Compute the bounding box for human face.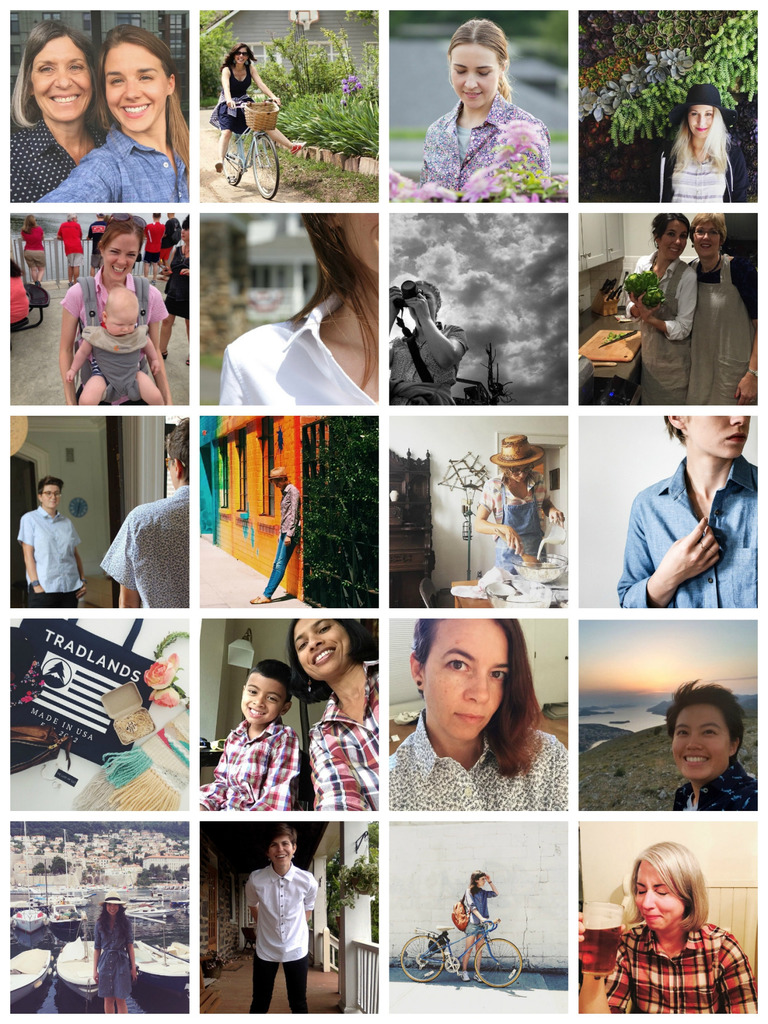
region(266, 822, 300, 868).
